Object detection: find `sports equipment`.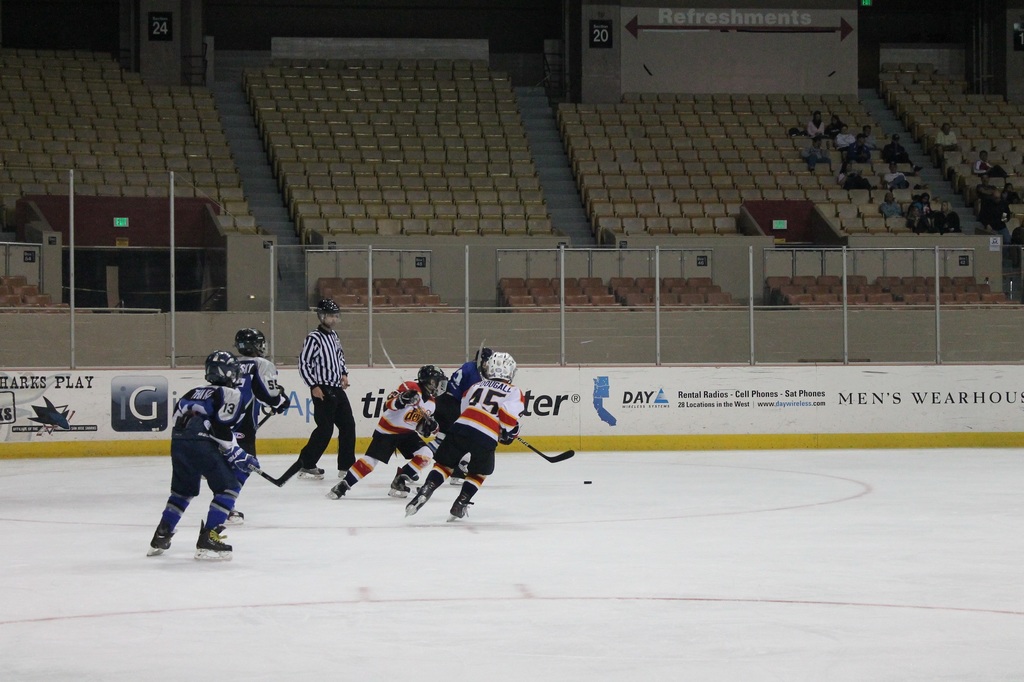
(206,347,244,391).
